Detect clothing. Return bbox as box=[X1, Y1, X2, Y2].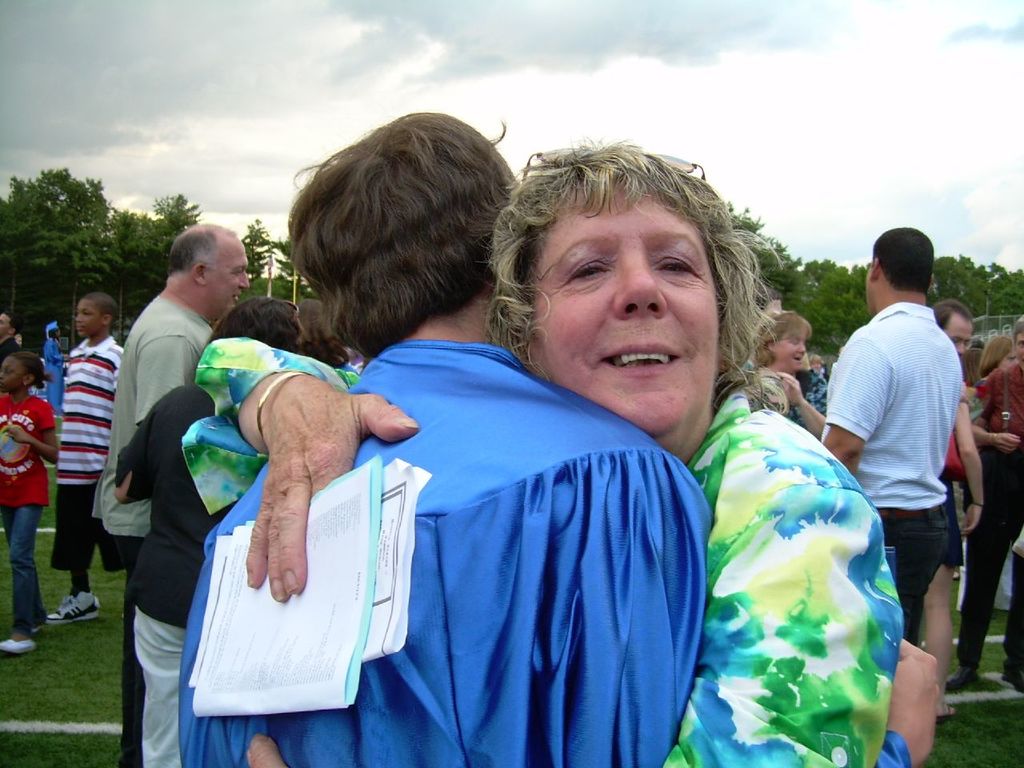
box=[114, 536, 150, 766].
